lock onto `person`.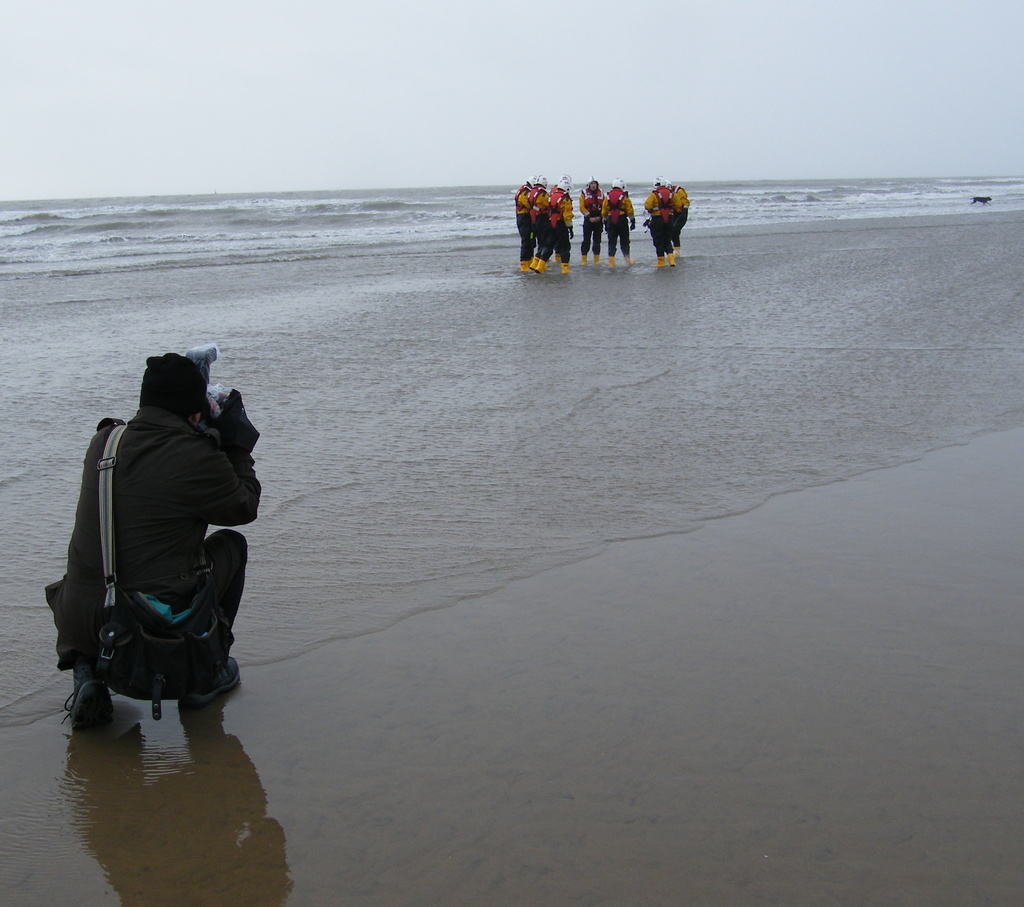
Locked: 668/177/691/256.
